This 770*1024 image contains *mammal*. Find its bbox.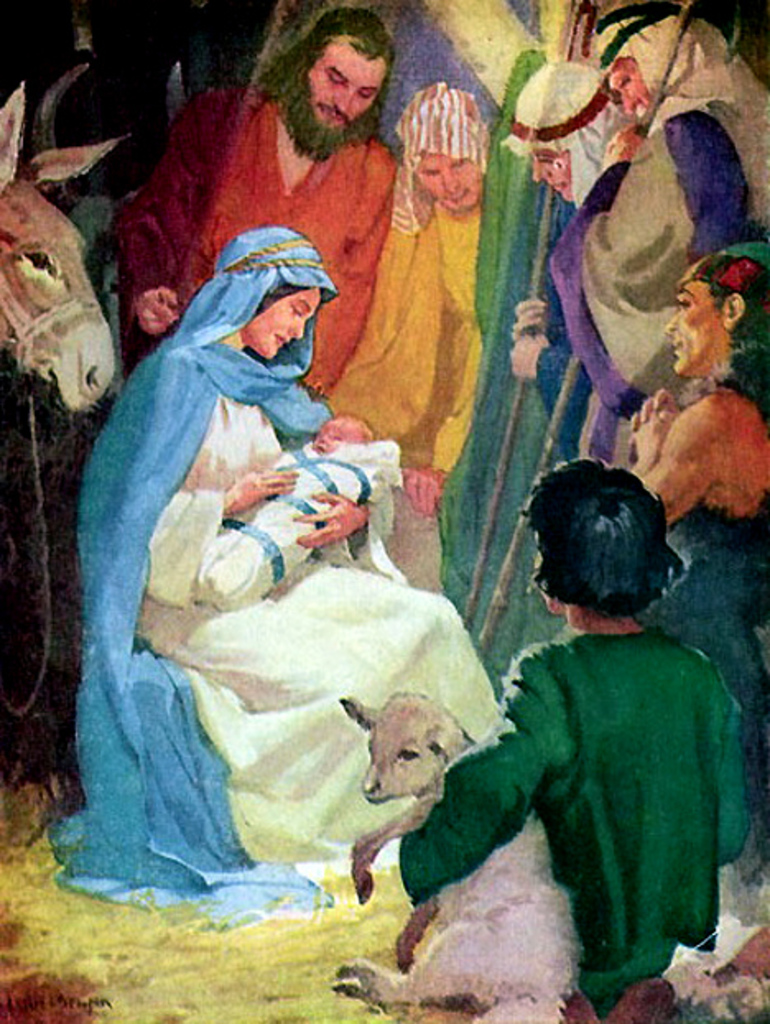
(x1=431, y1=61, x2=617, y2=662).
